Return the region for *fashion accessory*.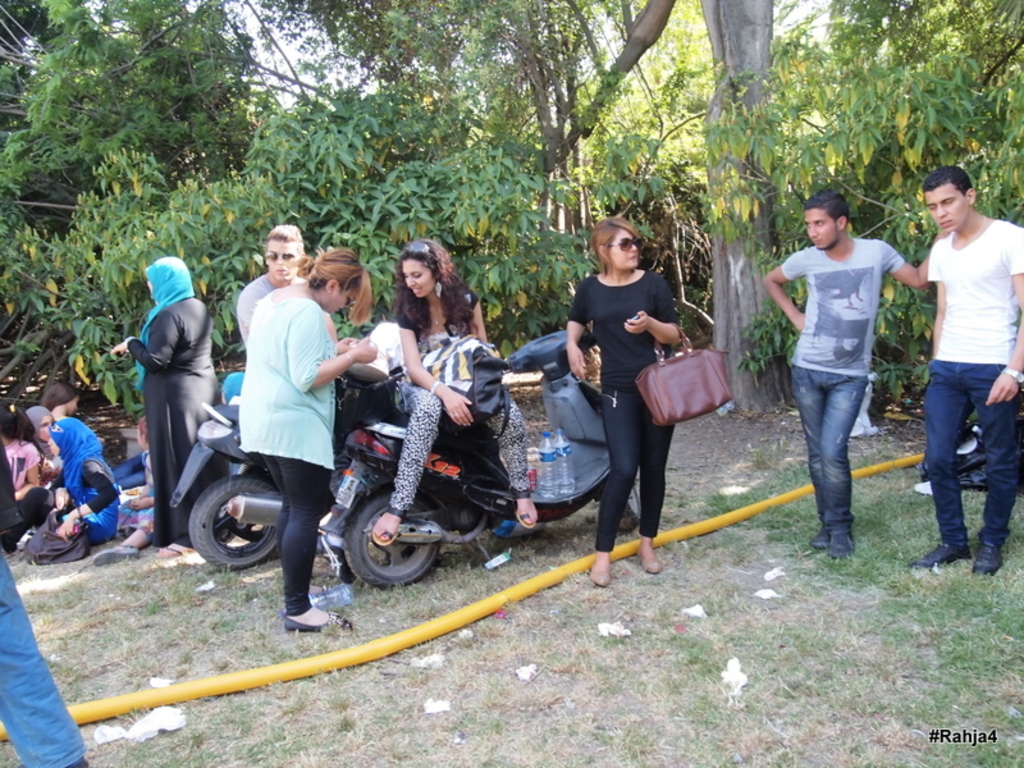
[left=832, top=535, right=854, bottom=557].
